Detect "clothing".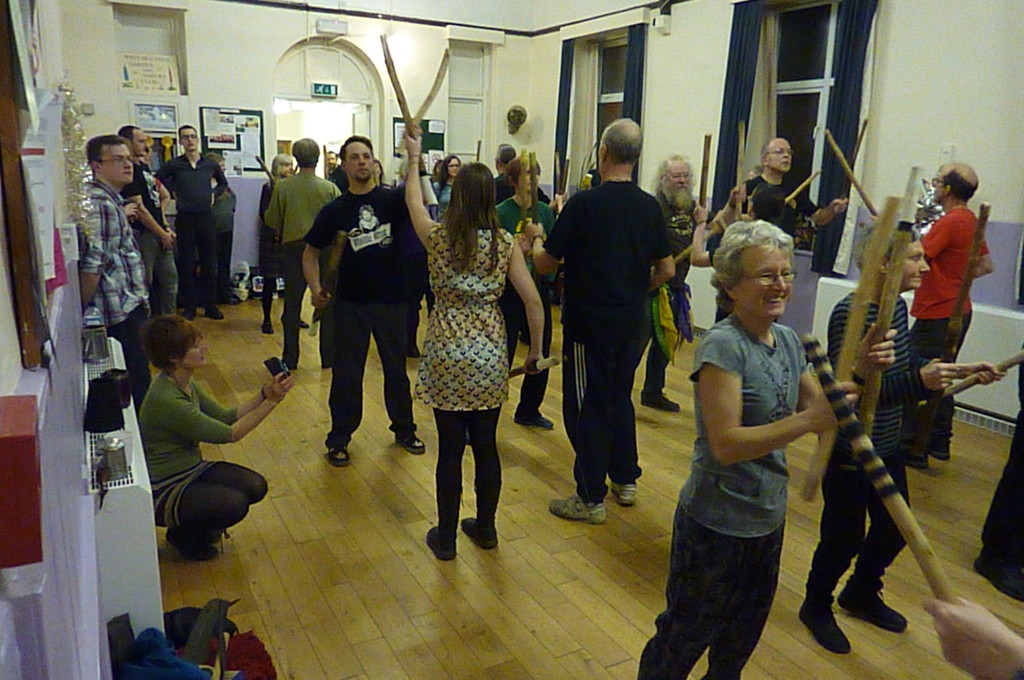
Detected at BBox(119, 155, 188, 318).
